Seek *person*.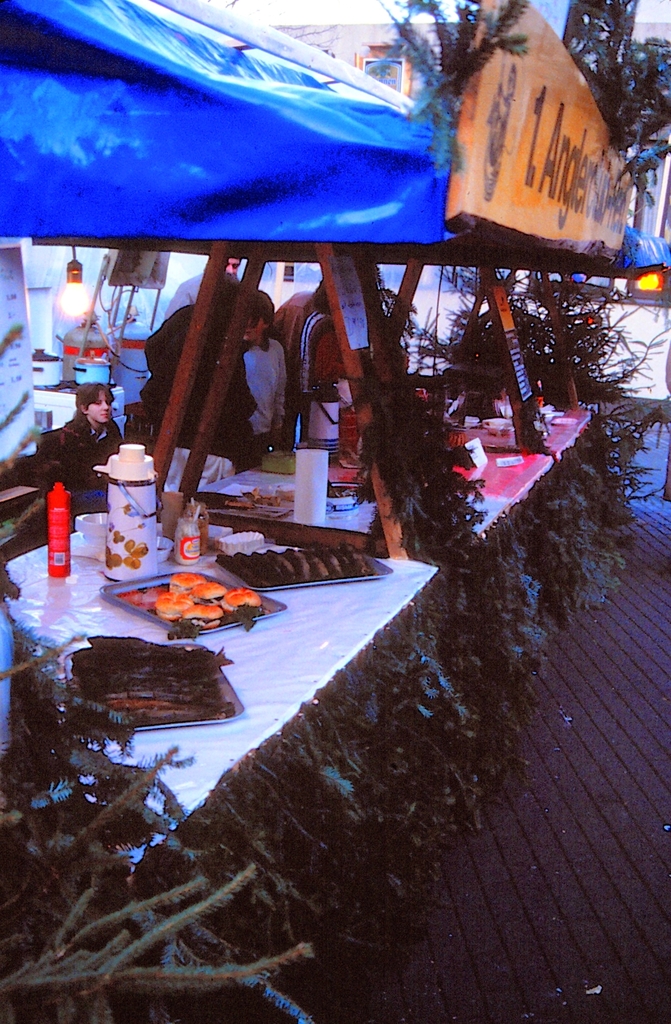
rect(159, 256, 248, 325).
